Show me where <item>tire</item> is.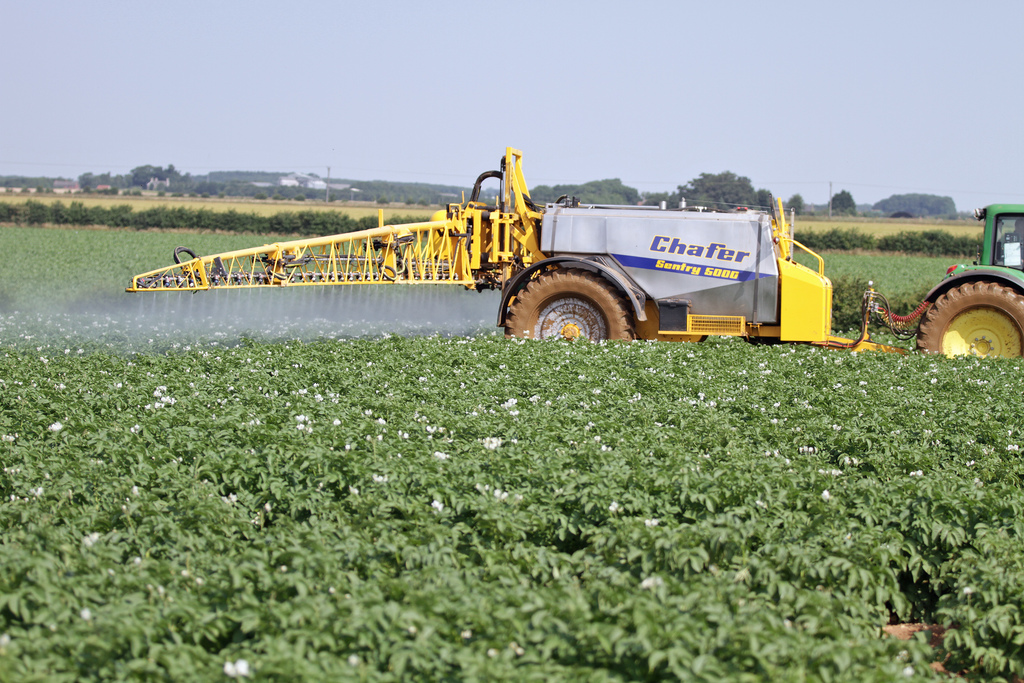
<item>tire</item> is at 927, 257, 1020, 359.
